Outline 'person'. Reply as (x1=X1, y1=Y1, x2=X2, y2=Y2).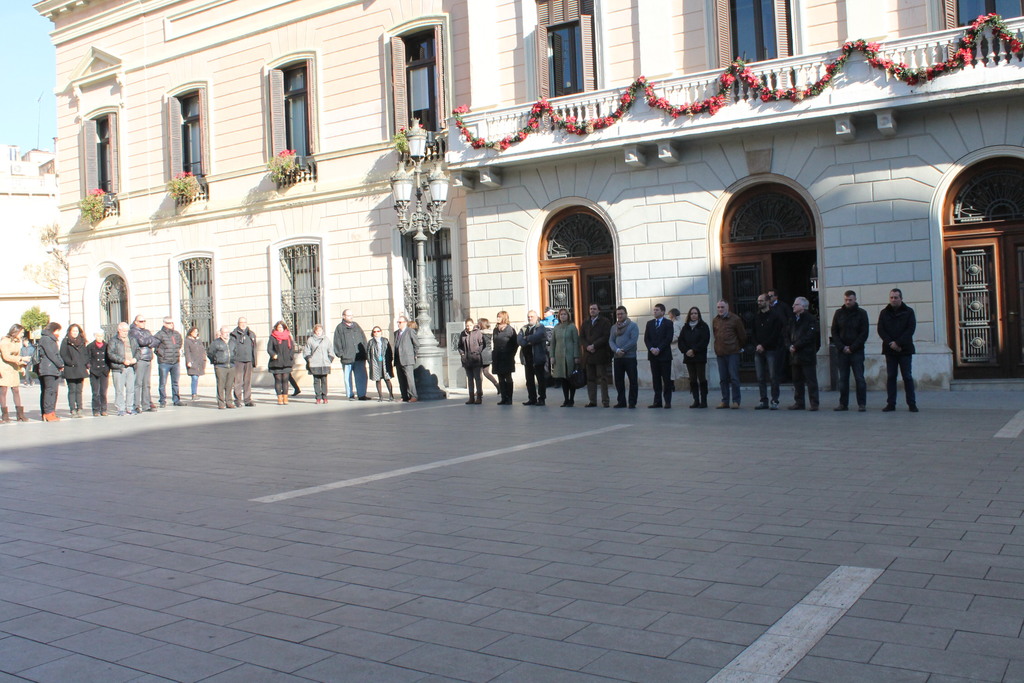
(x1=266, y1=315, x2=294, y2=401).
